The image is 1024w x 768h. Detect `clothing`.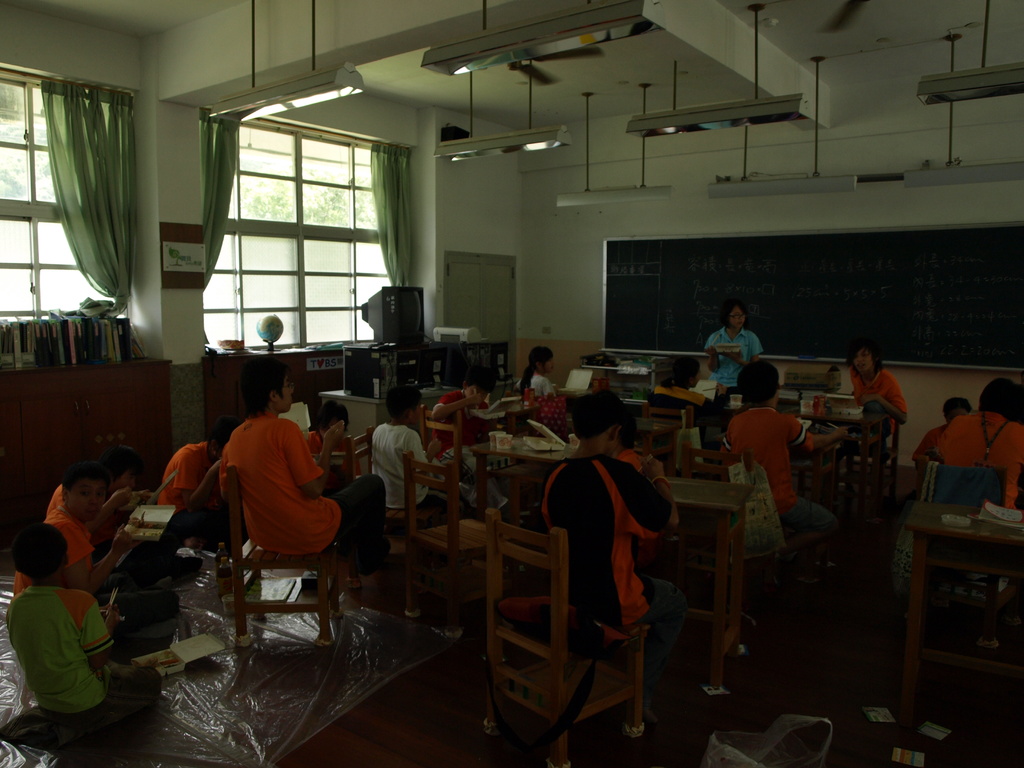
Detection: bbox=(543, 451, 691, 698).
